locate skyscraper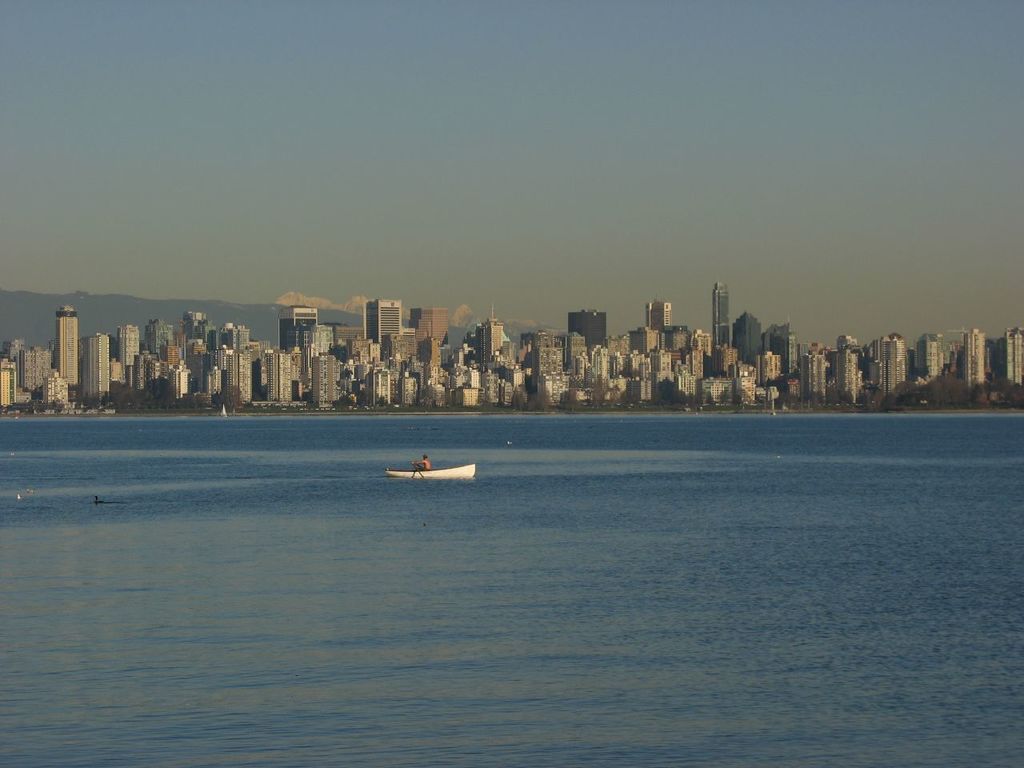
bbox(831, 337, 866, 415)
